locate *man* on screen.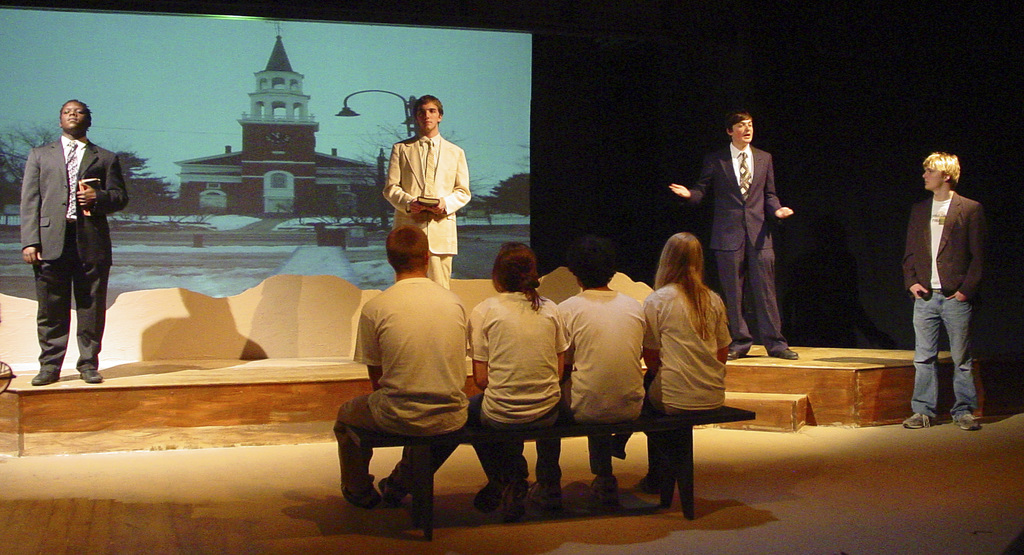
On screen at bbox=(529, 237, 646, 514).
